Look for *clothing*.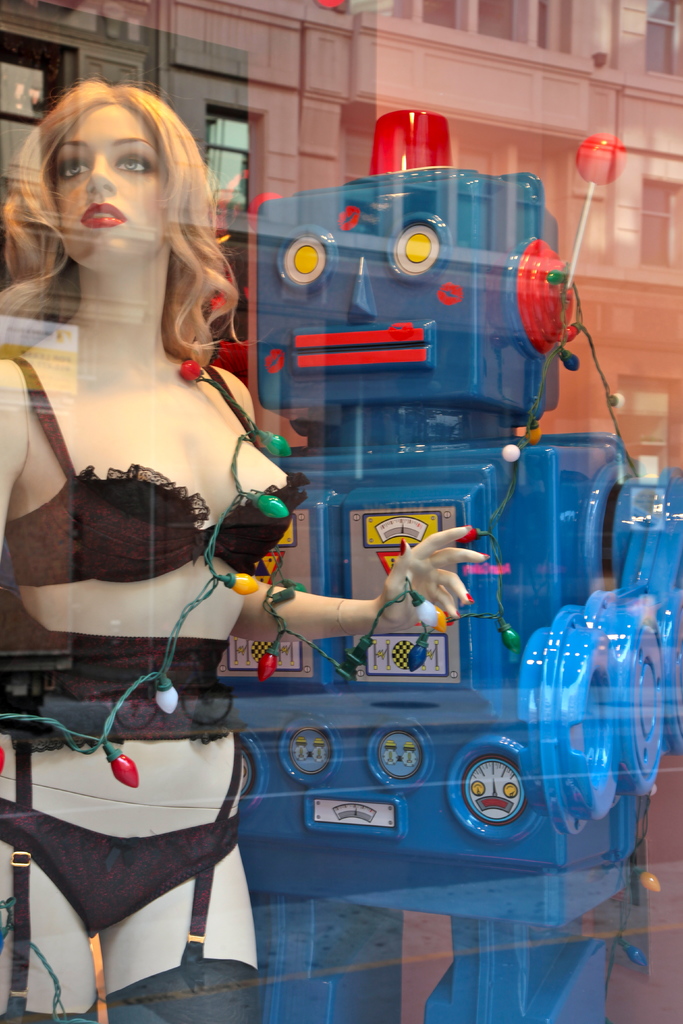
Found: x1=0 y1=342 x2=261 y2=1018.
